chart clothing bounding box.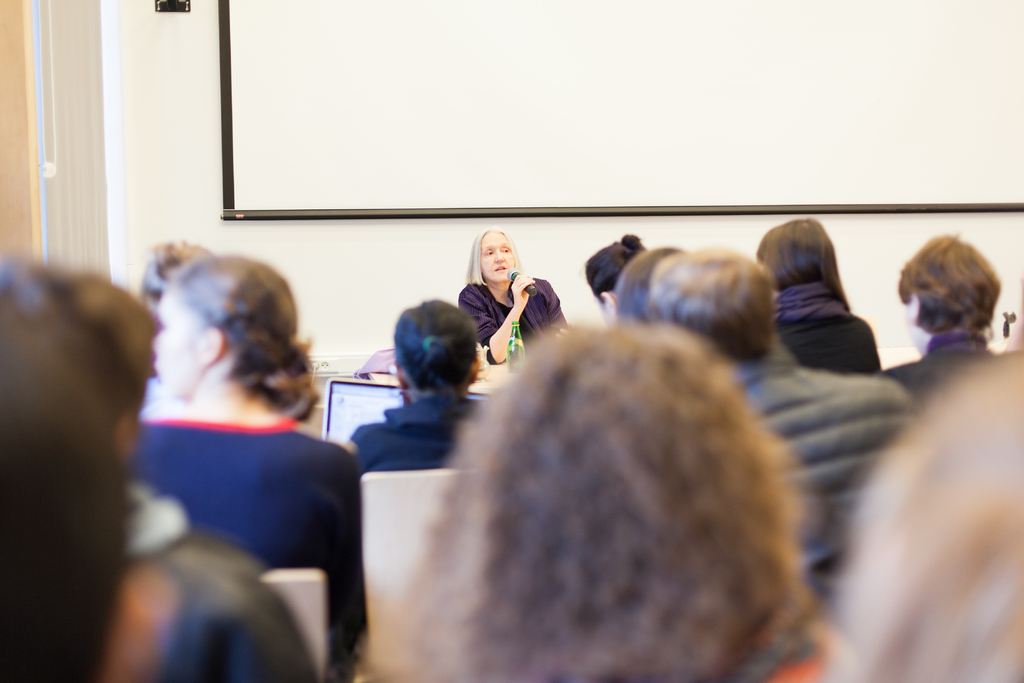
Charted: region(456, 270, 573, 347).
